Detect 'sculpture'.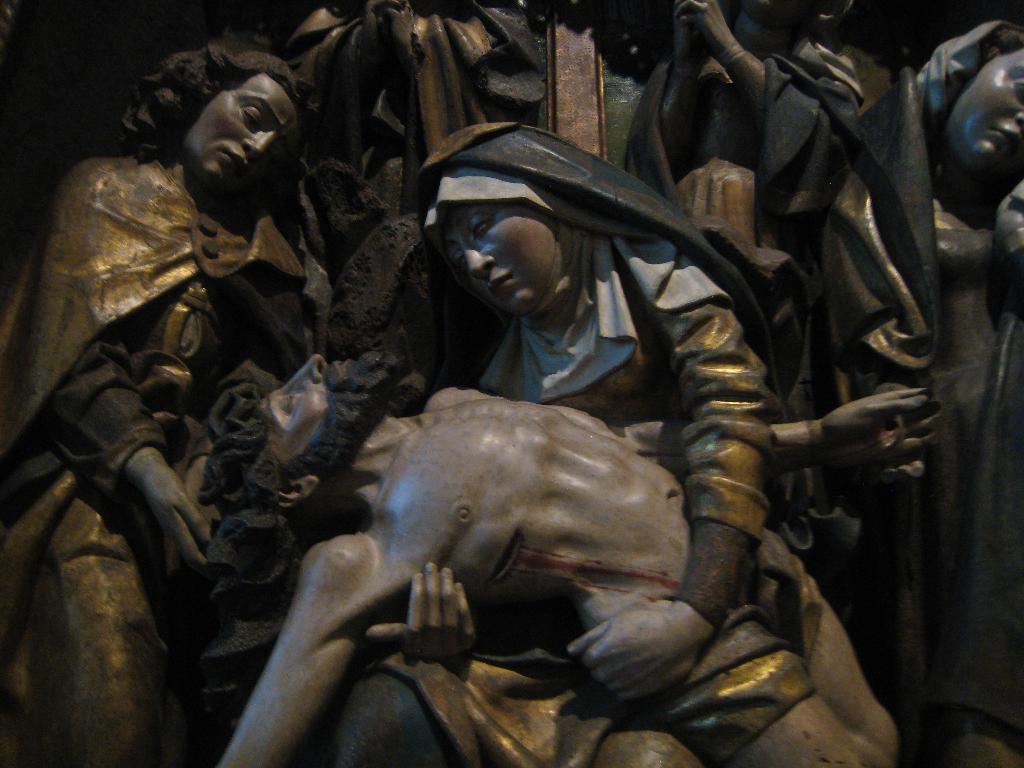
Detected at select_region(1, 45, 346, 765).
